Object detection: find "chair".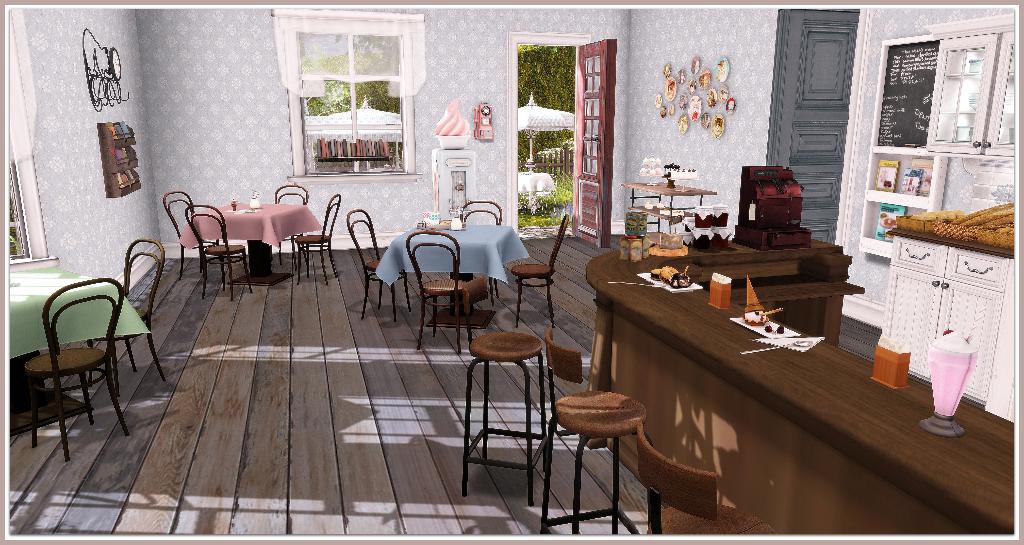
x1=163 y1=190 x2=225 y2=278.
